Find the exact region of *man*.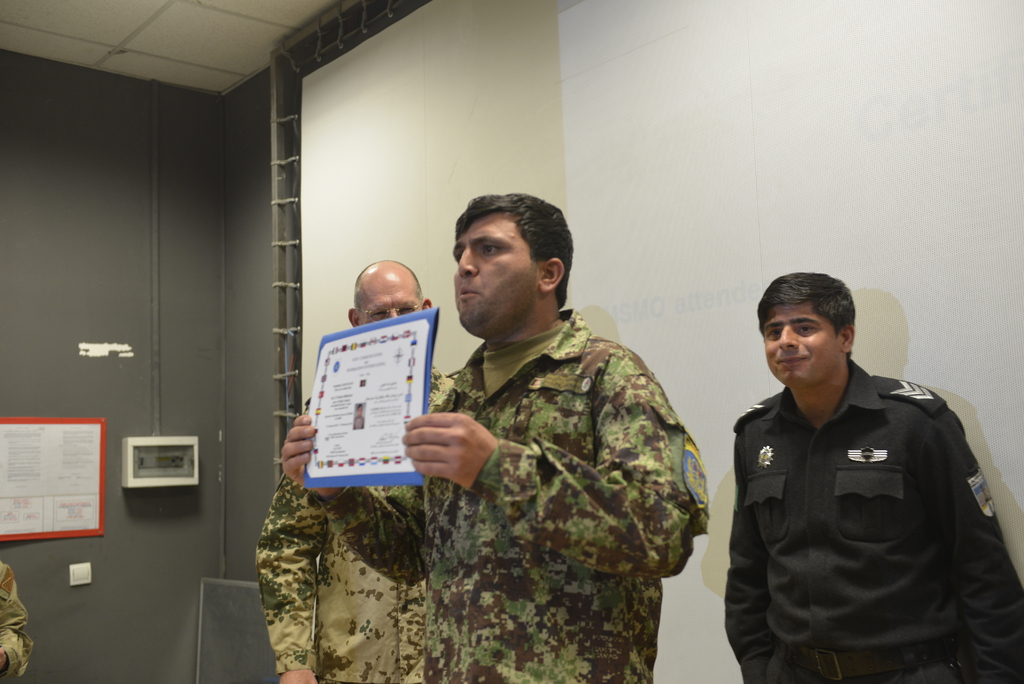
Exact region: crop(255, 255, 454, 683).
